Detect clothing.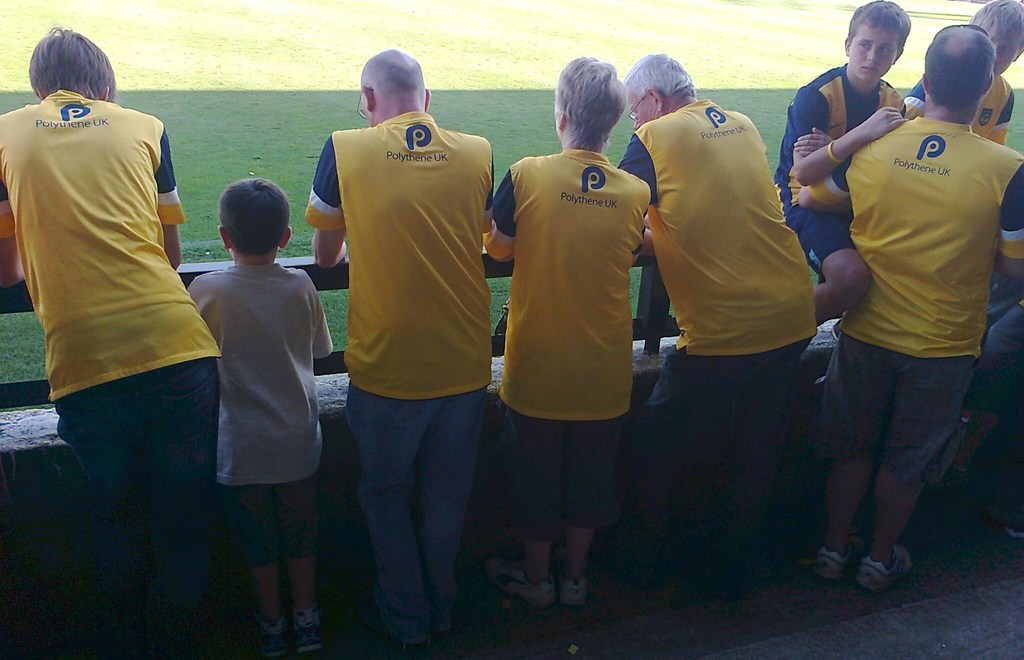
Detected at (left=307, top=113, right=495, bottom=643).
